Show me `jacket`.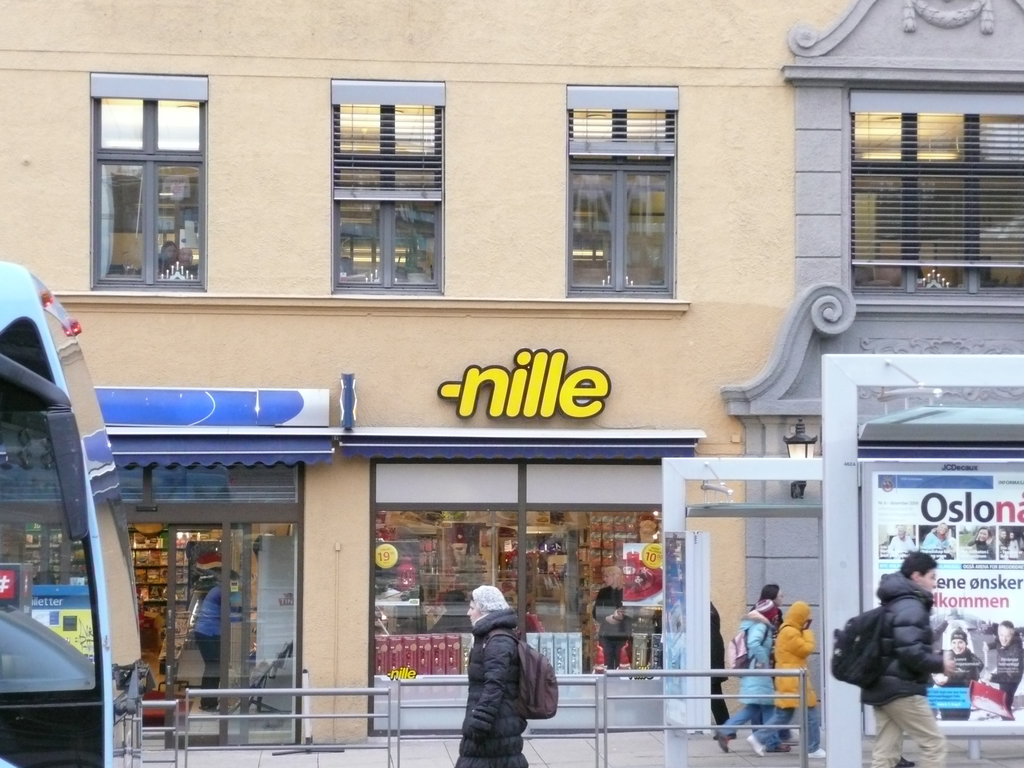
`jacket` is here: [735, 605, 780, 703].
